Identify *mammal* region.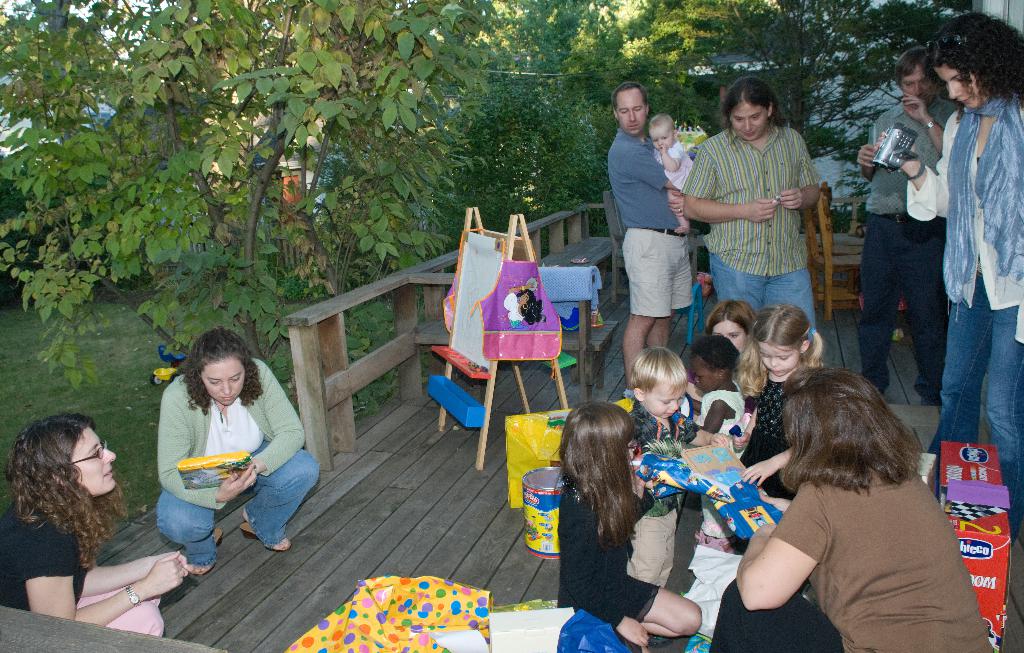
Region: 851,42,950,403.
